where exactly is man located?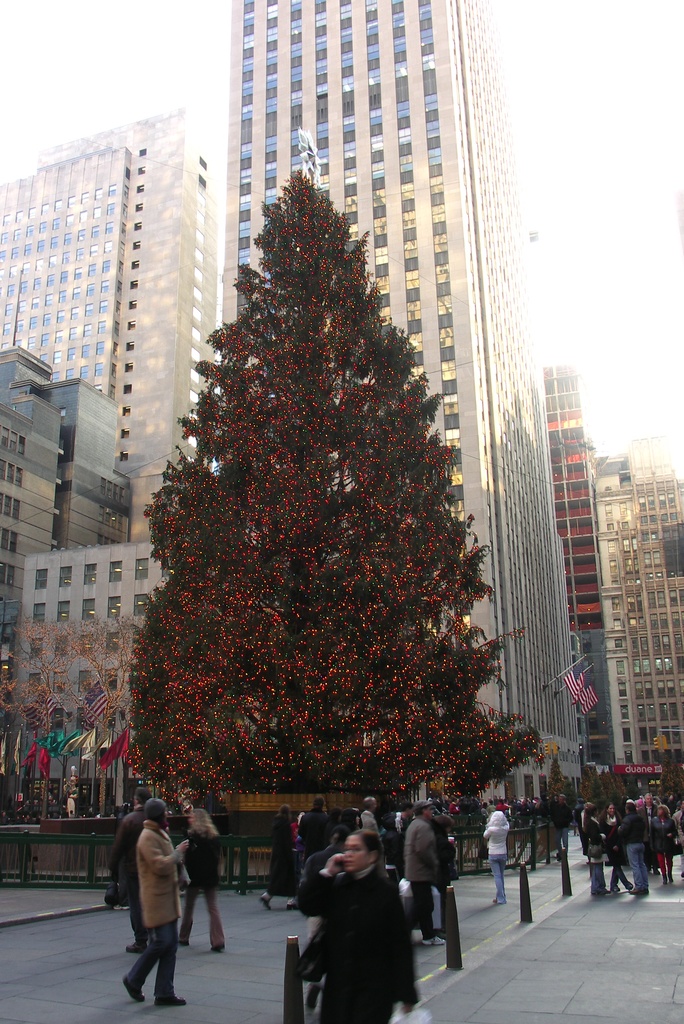
Its bounding box is select_region(359, 796, 382, 837).
